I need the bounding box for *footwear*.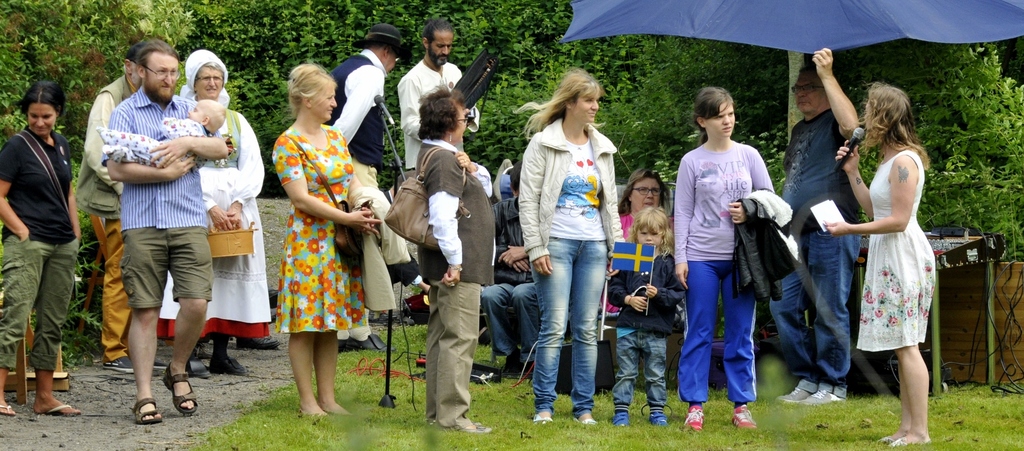
Here it is: bbox=[874, 434, 899, 445].
